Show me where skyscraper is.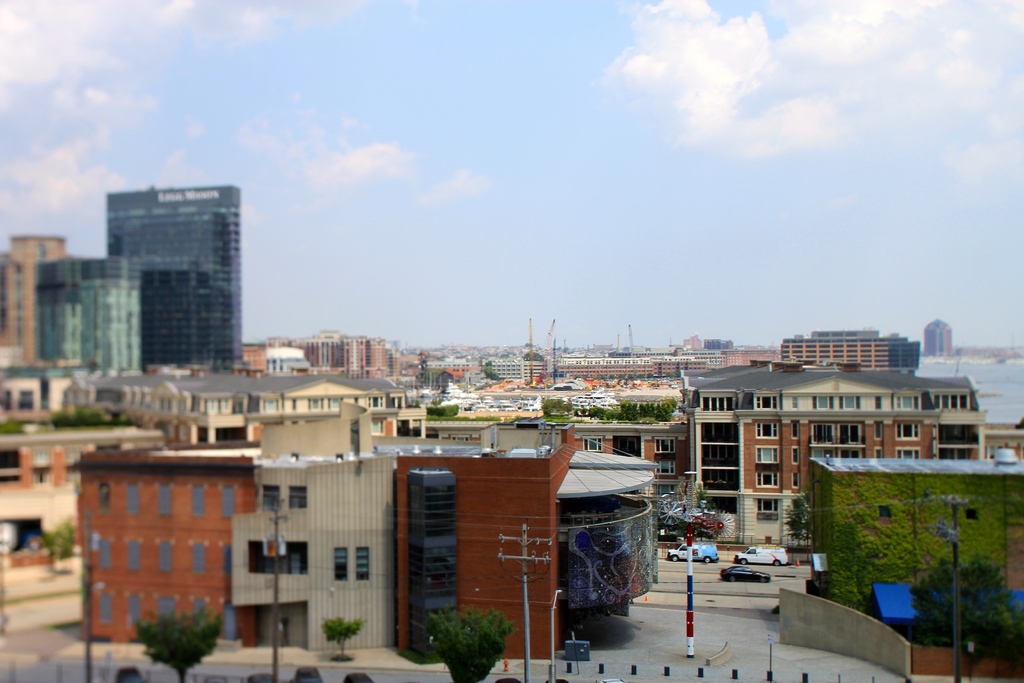
skyscraper is at [left=37, top=250, right=217, bottom=377].
